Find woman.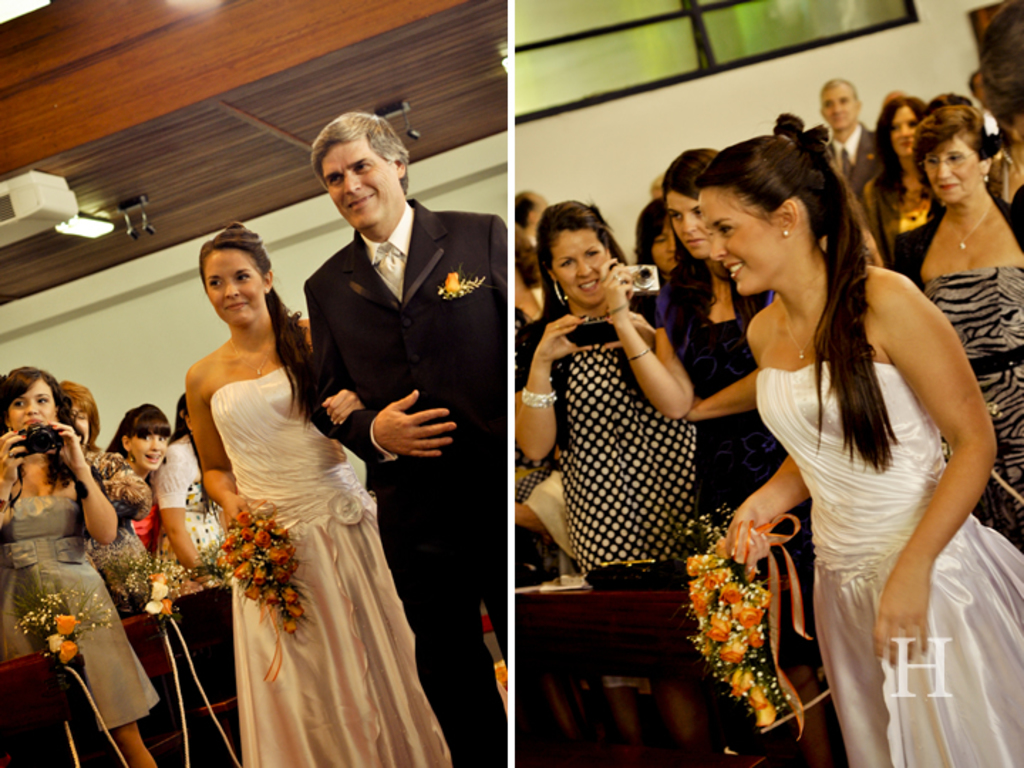
region(597, 146, 842, 767).
